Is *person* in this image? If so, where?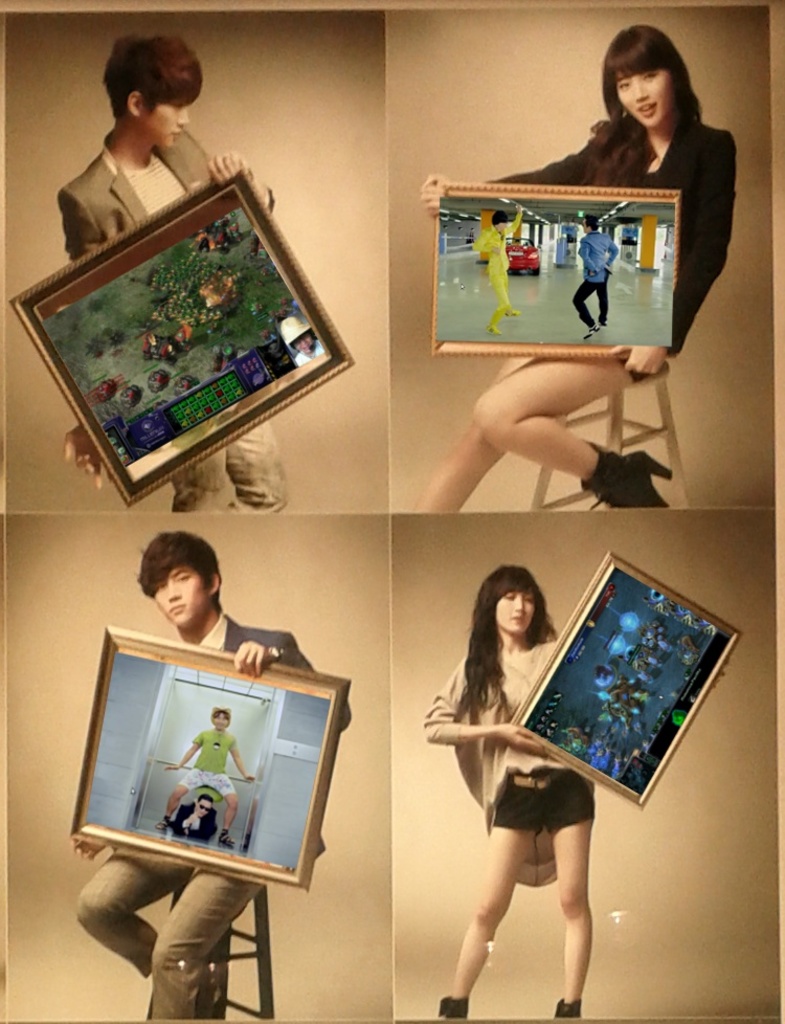
Yes, at box=[173, 780, 217, 833].
